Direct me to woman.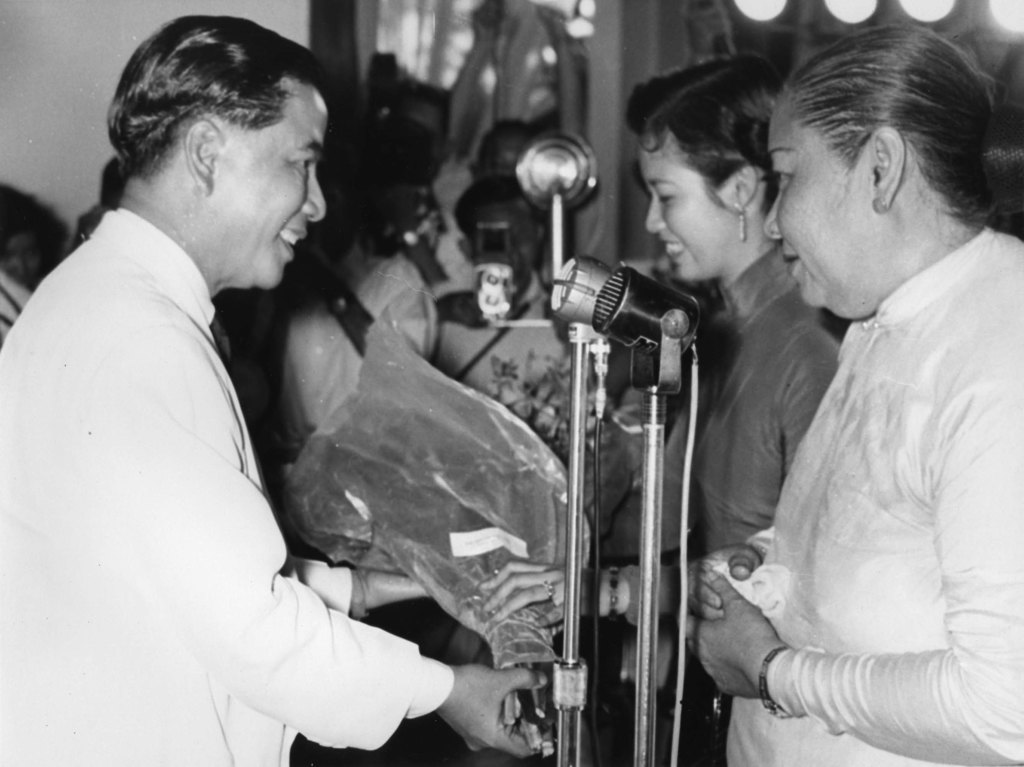
Direction: bbox(705, 93, 1011, 759).
